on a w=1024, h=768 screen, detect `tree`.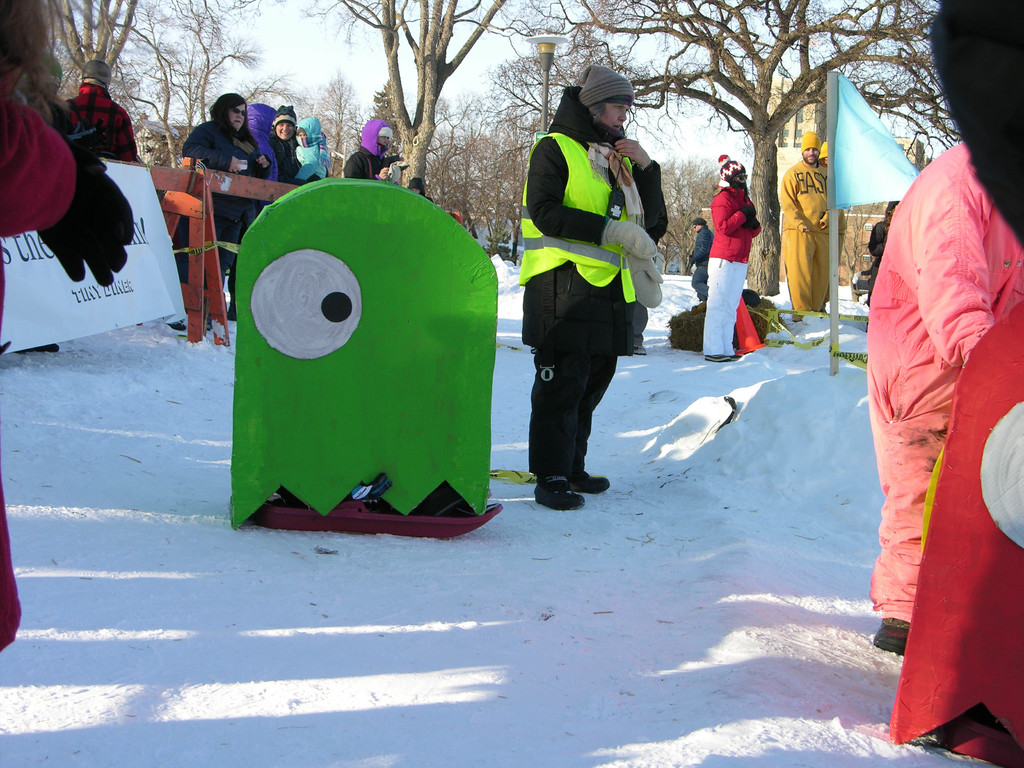
47/0/300/163.
